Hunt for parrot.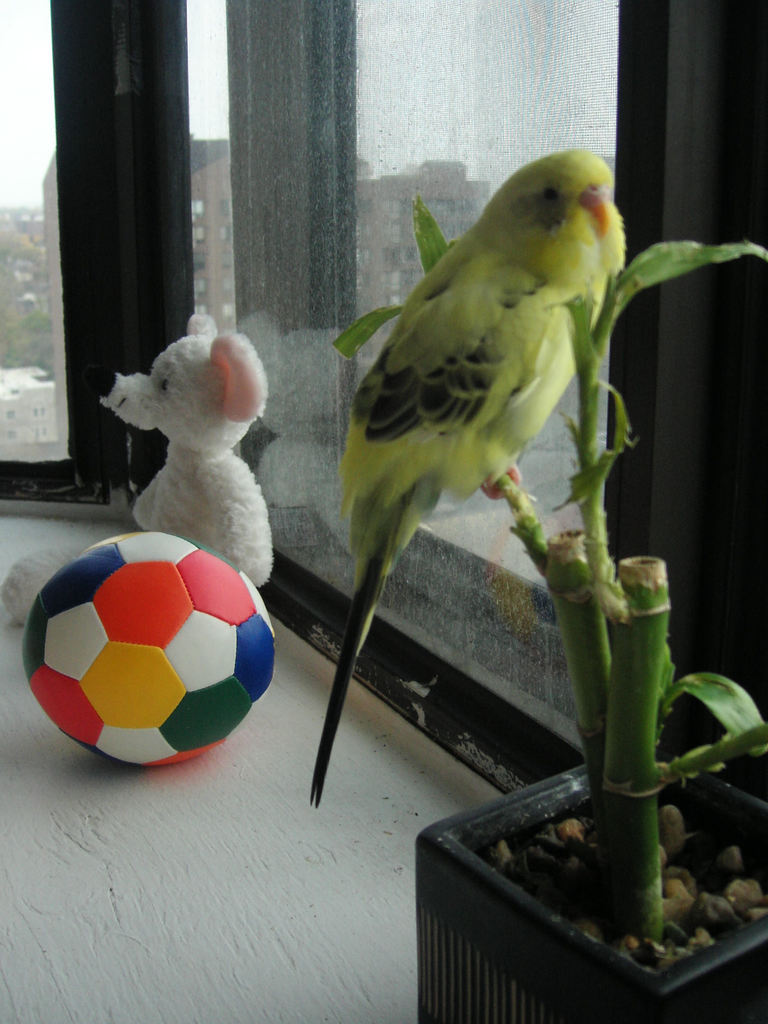
Hunted down at (307,151,630,805).
